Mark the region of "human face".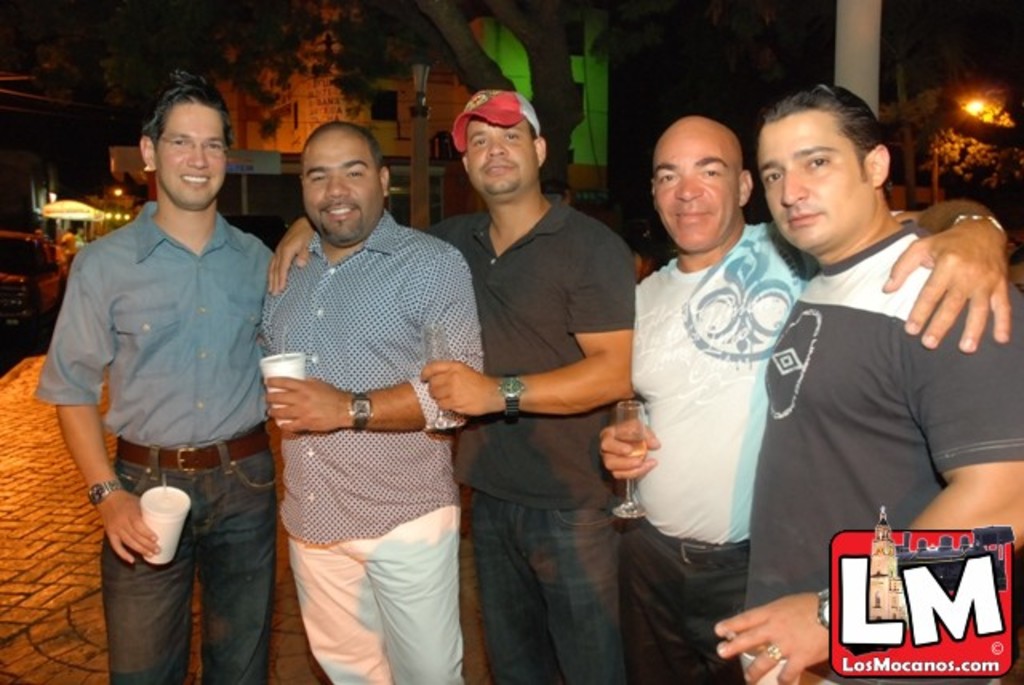
Region: (left=464, top=130, right=554, bottom=202).
